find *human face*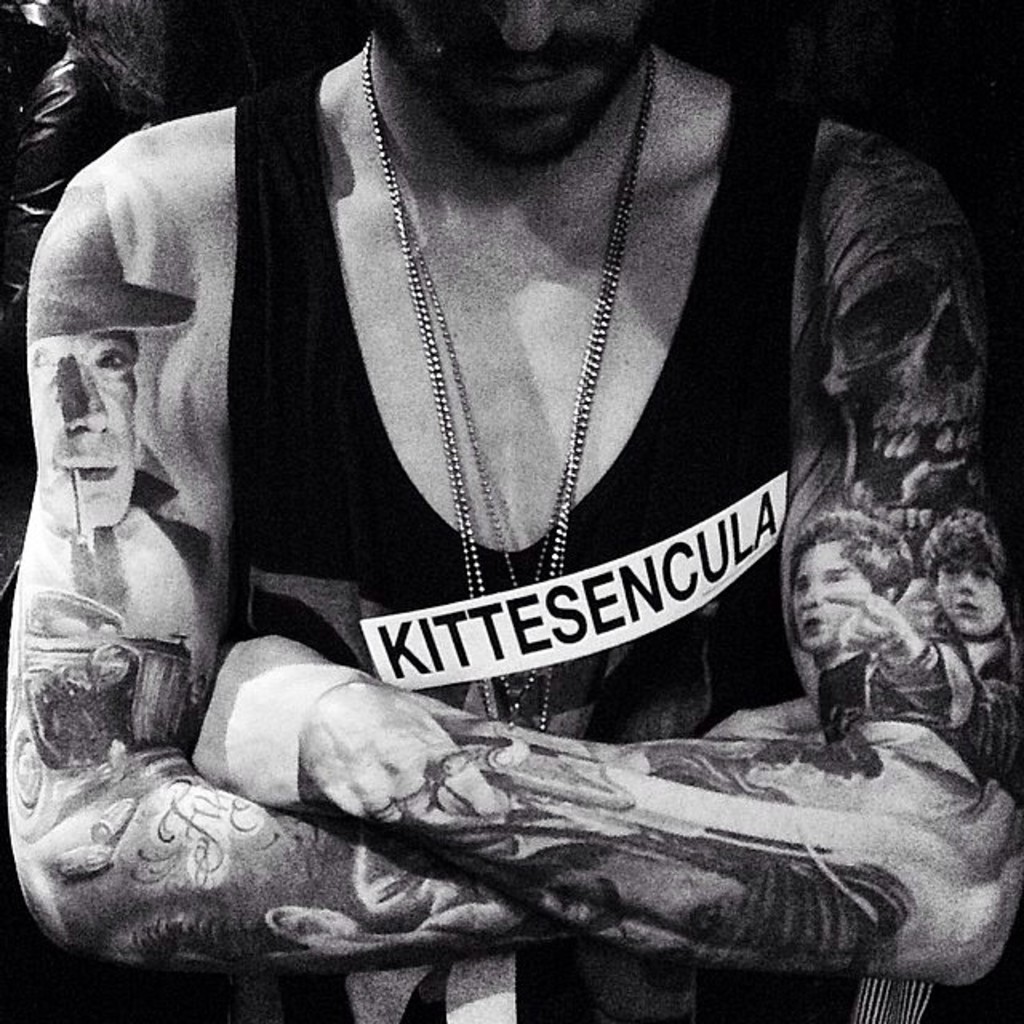
34/331/141/522
